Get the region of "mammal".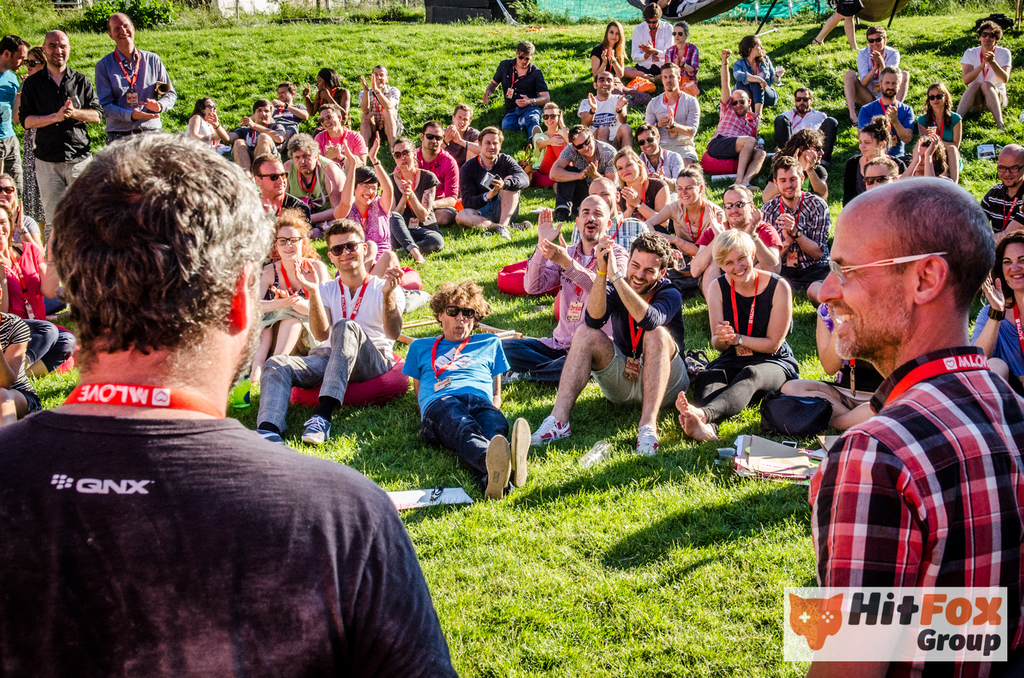
588, 20, 627, 83.
